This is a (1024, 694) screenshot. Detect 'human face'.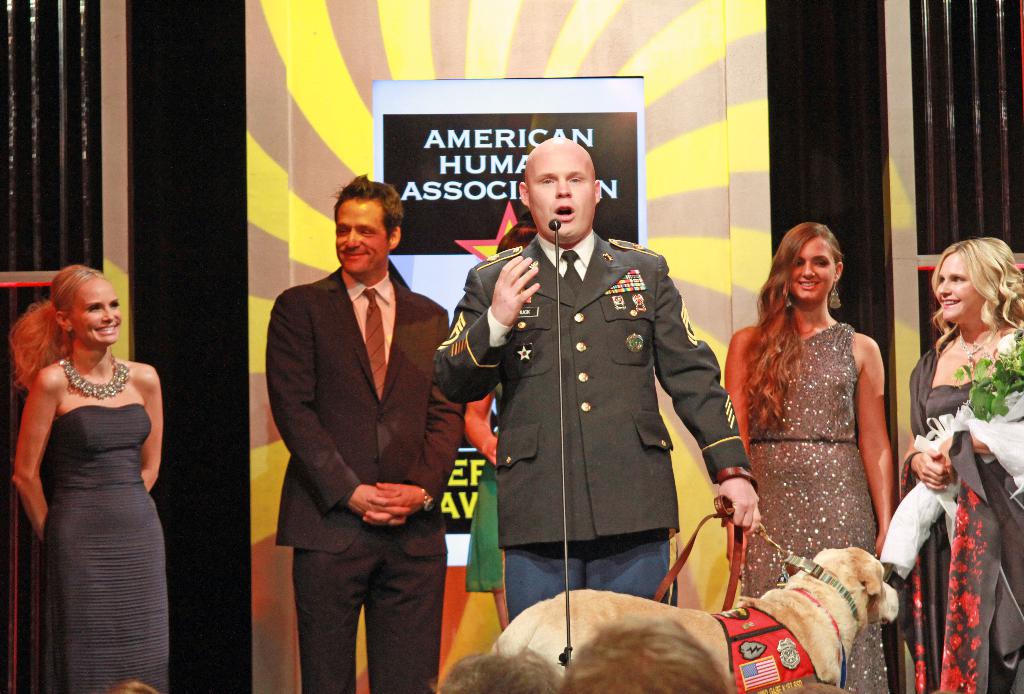
region(934, 251, 979, 322).
